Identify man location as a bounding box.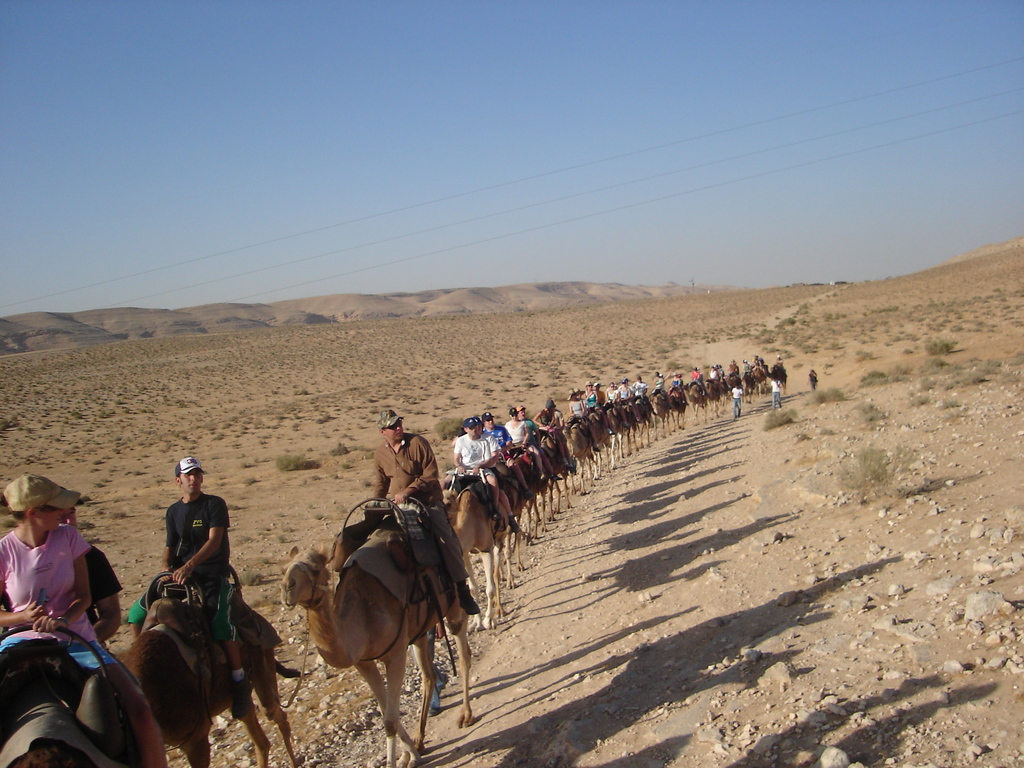
crop(771, 379, 784, 409).
